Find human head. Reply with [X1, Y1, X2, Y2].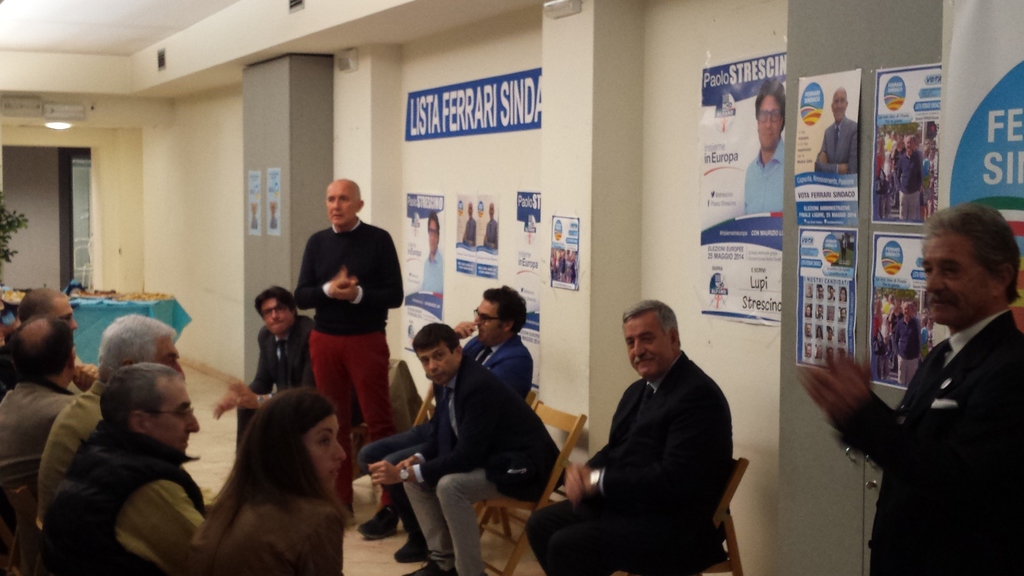
[487, 205, 496, 217].
